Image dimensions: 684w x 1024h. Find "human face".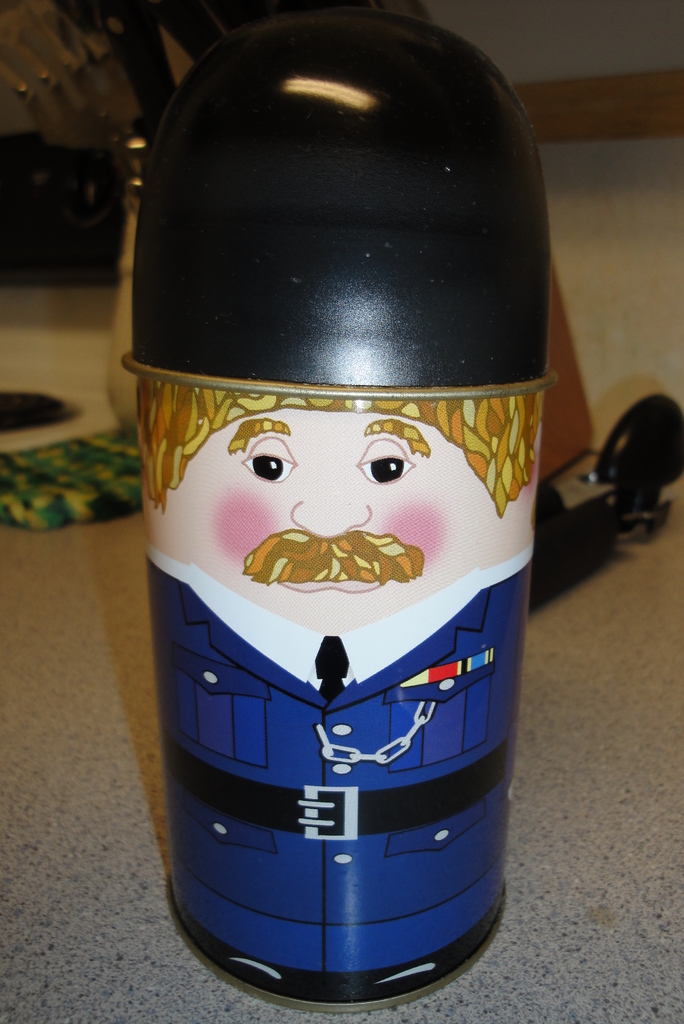
bbox(148, 404, 546, 694).
